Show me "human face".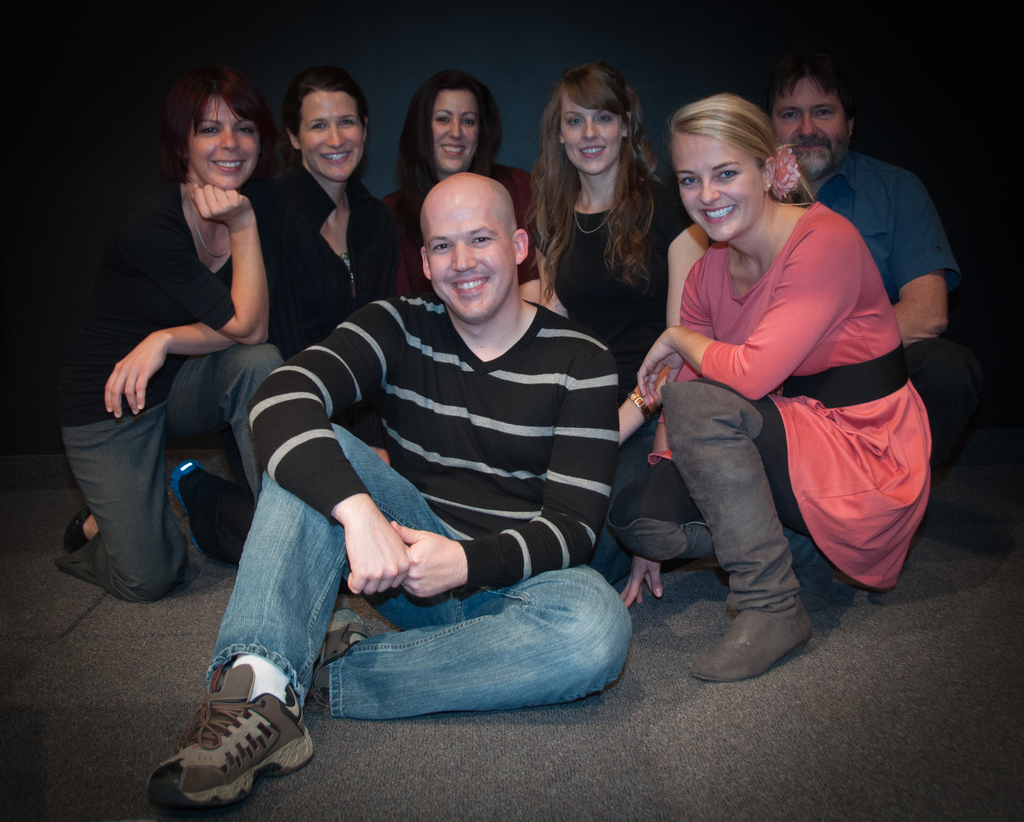
"human face" is here: pyautogui.locateOnScreen(563, 95, 617, 177).
